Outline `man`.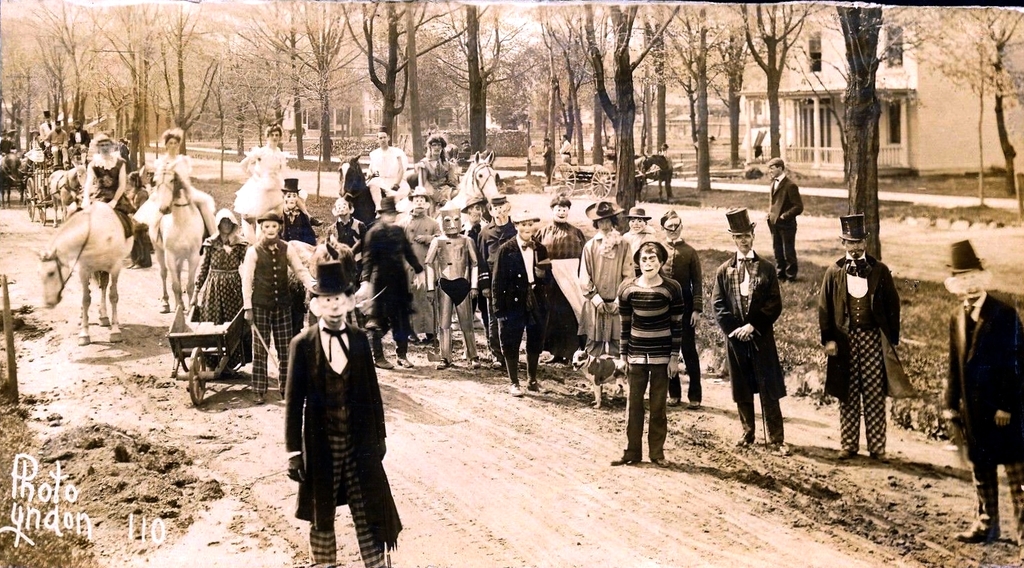
Outline: <box>540,136,554,187</box>.
